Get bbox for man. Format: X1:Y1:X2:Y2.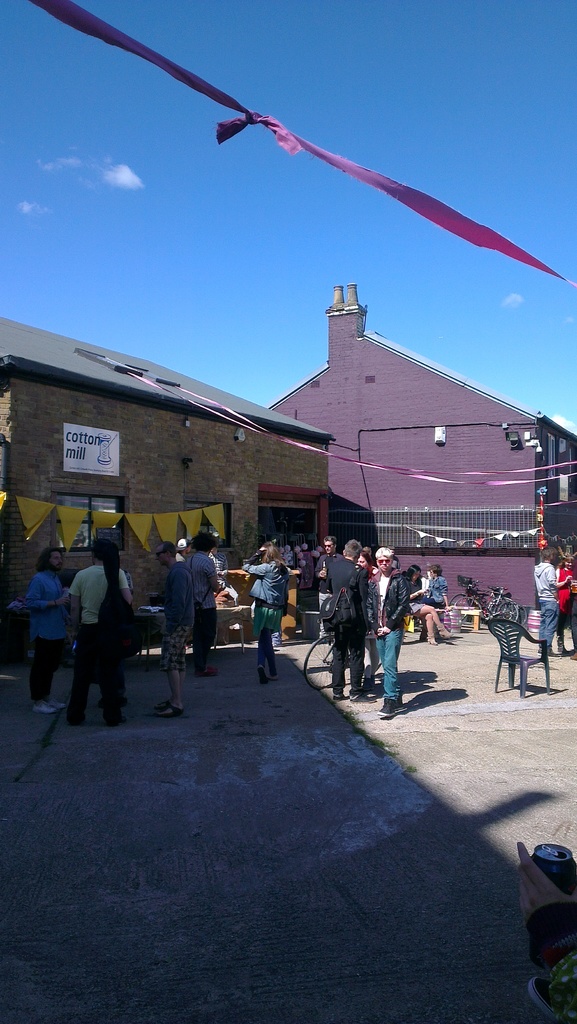
50:543:126:725.
